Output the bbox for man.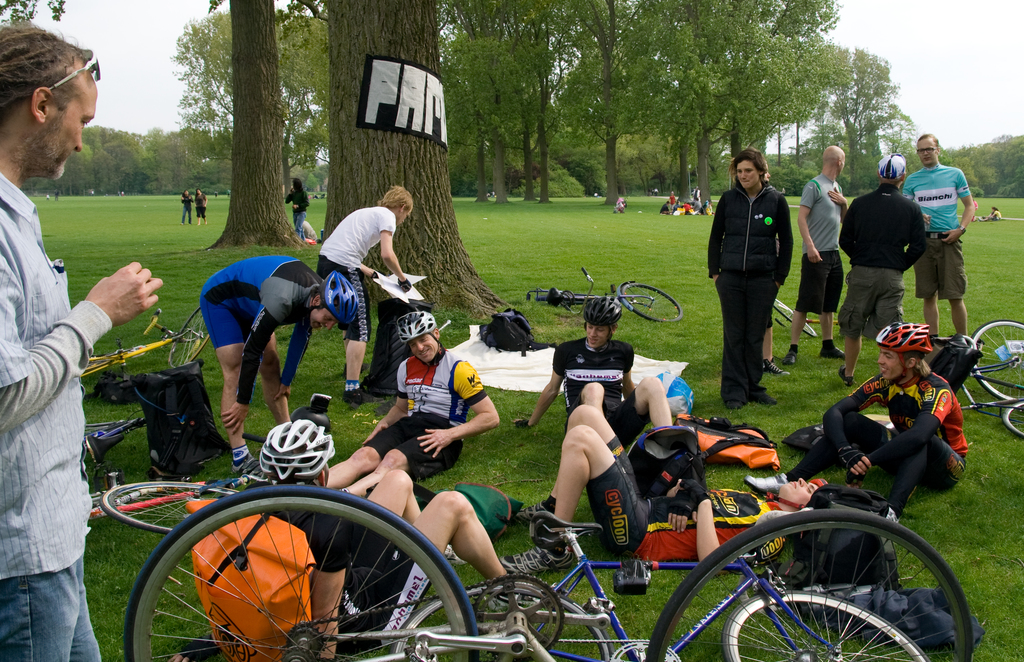
select_region(515, 298, 675, 449).
